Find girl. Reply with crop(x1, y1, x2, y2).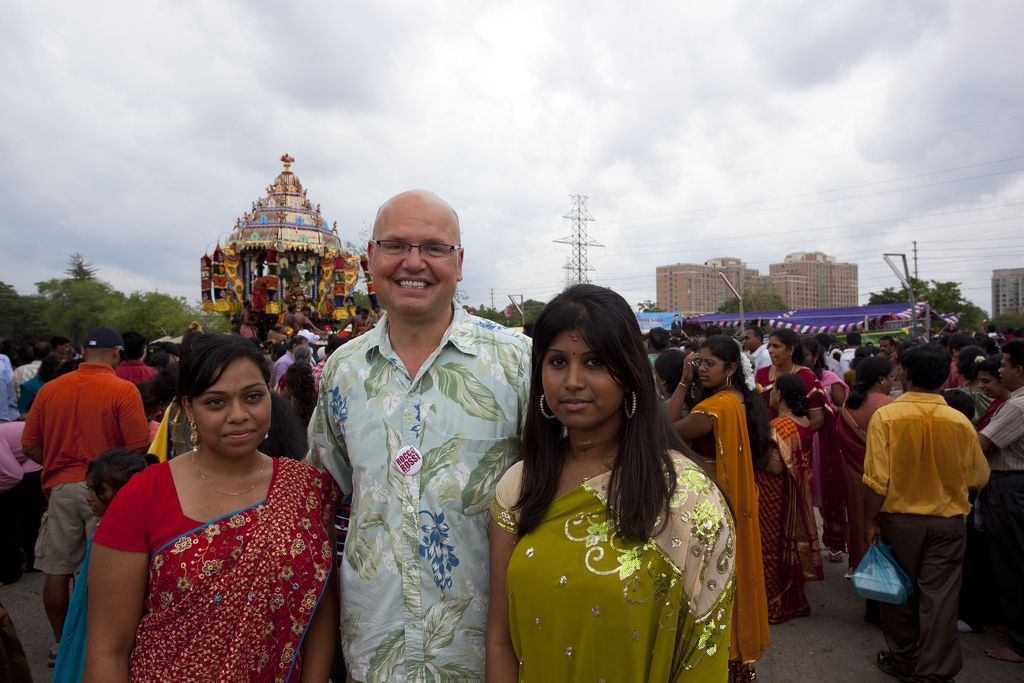
crop(486, 284, 735, 682).
